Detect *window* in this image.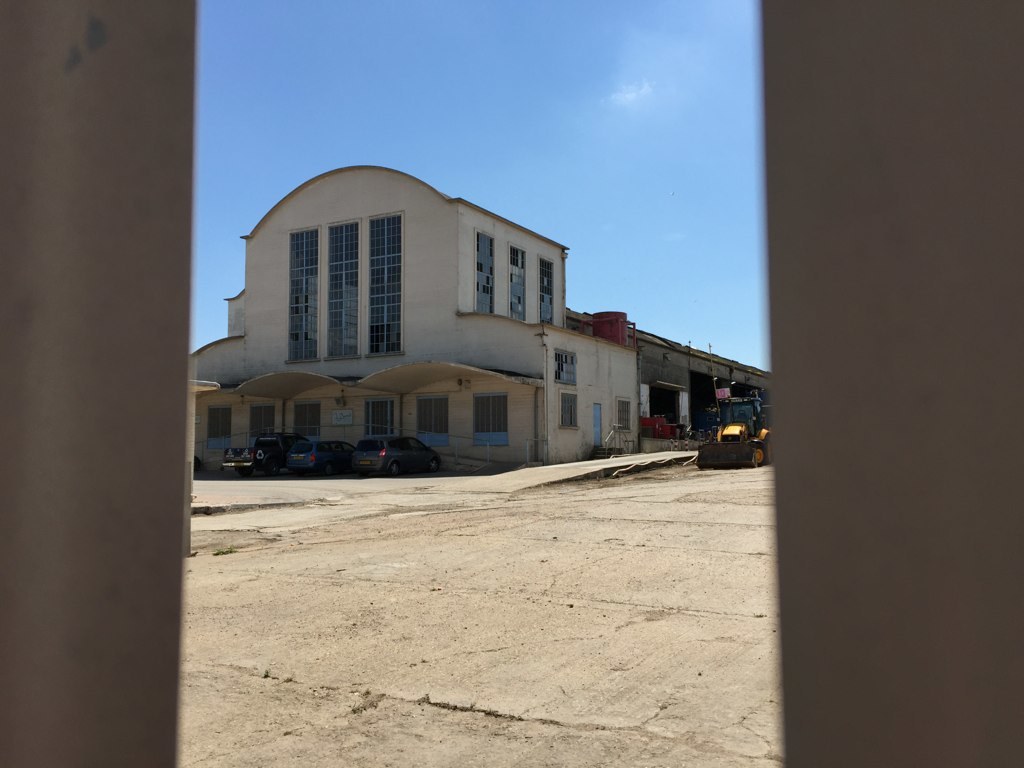
Detection: region(543, 257, 554, 323).
